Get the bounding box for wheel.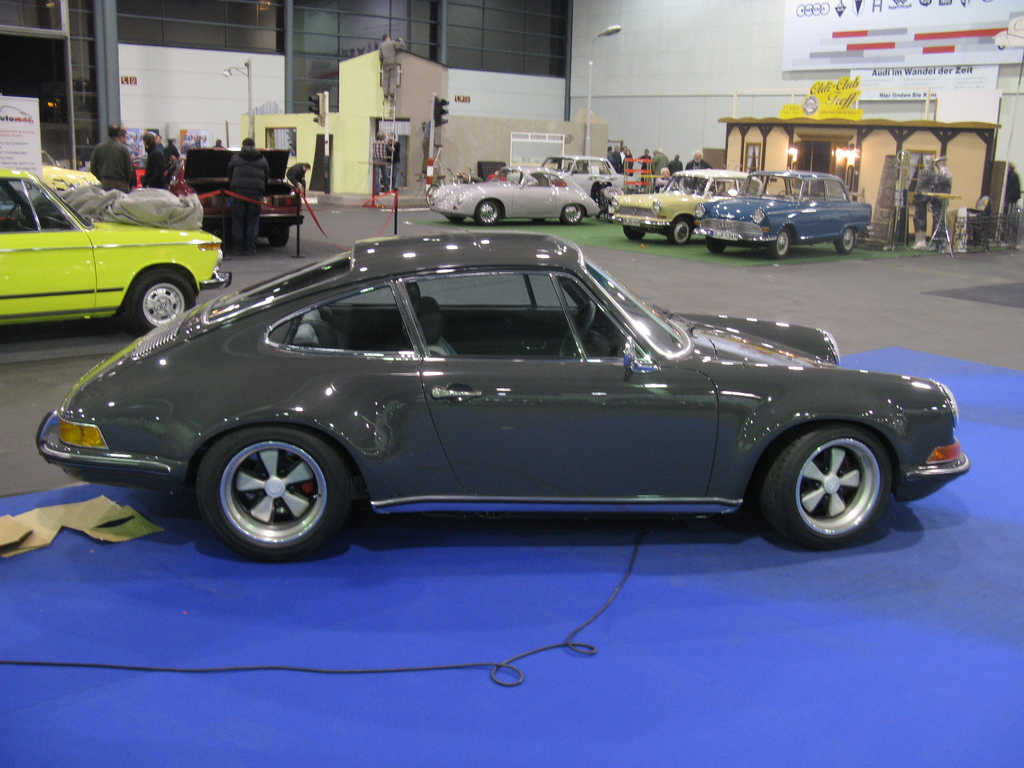
837,227,854,257.
